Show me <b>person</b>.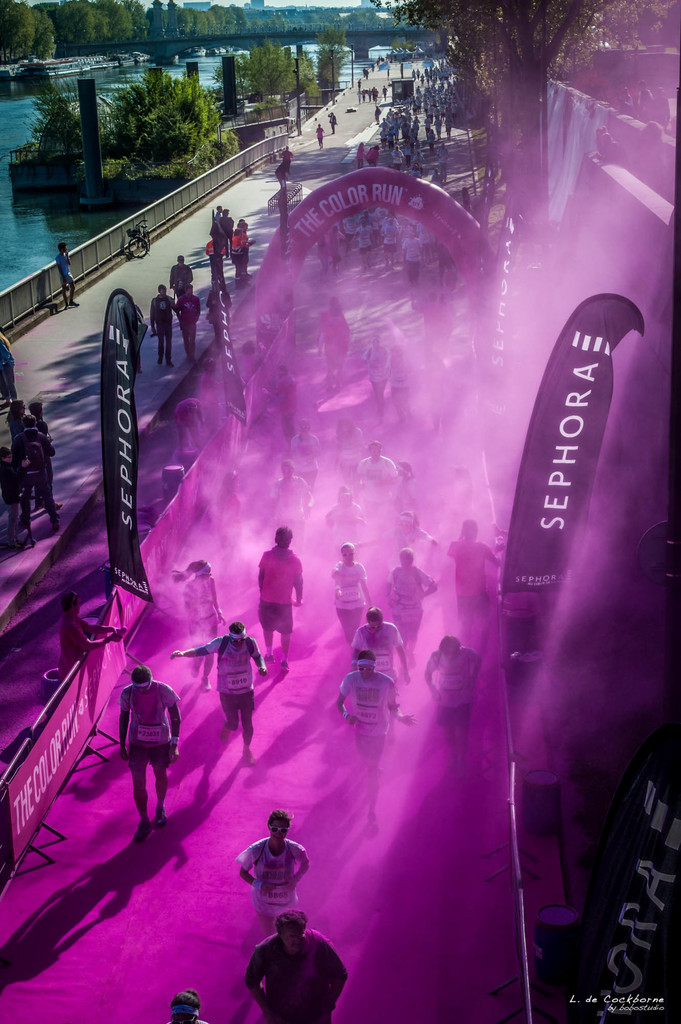
<b>person</b> is here: BBox(354, 444, 406, 511).
